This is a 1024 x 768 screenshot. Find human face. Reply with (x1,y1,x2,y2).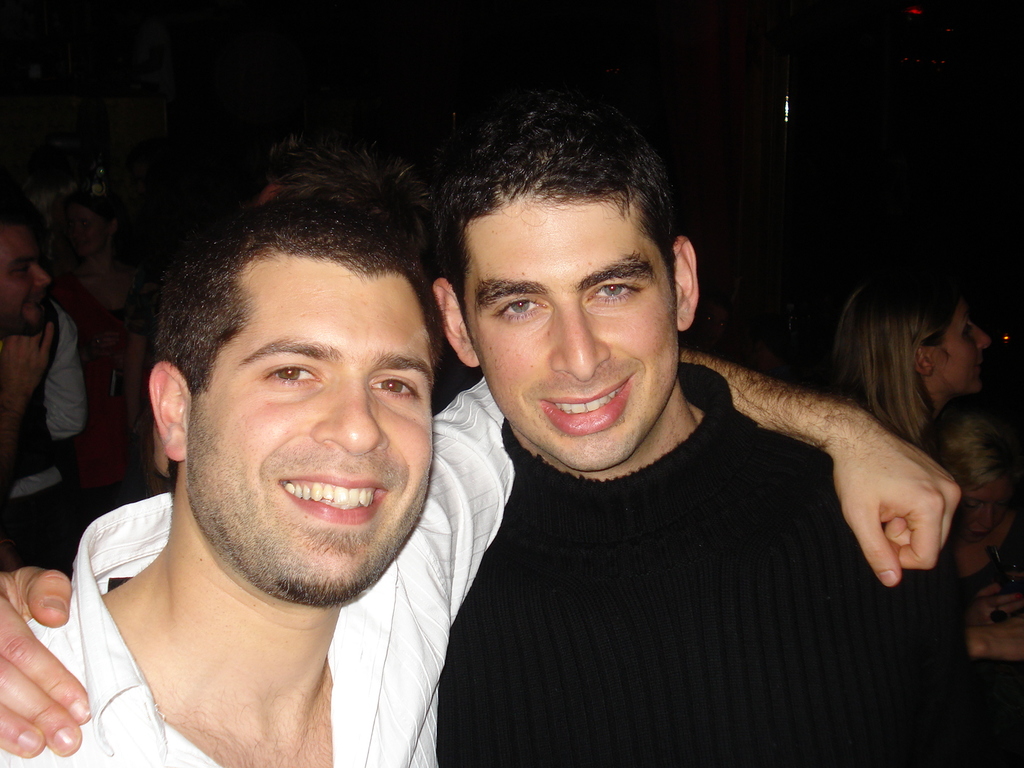
(189,265,438,596).
